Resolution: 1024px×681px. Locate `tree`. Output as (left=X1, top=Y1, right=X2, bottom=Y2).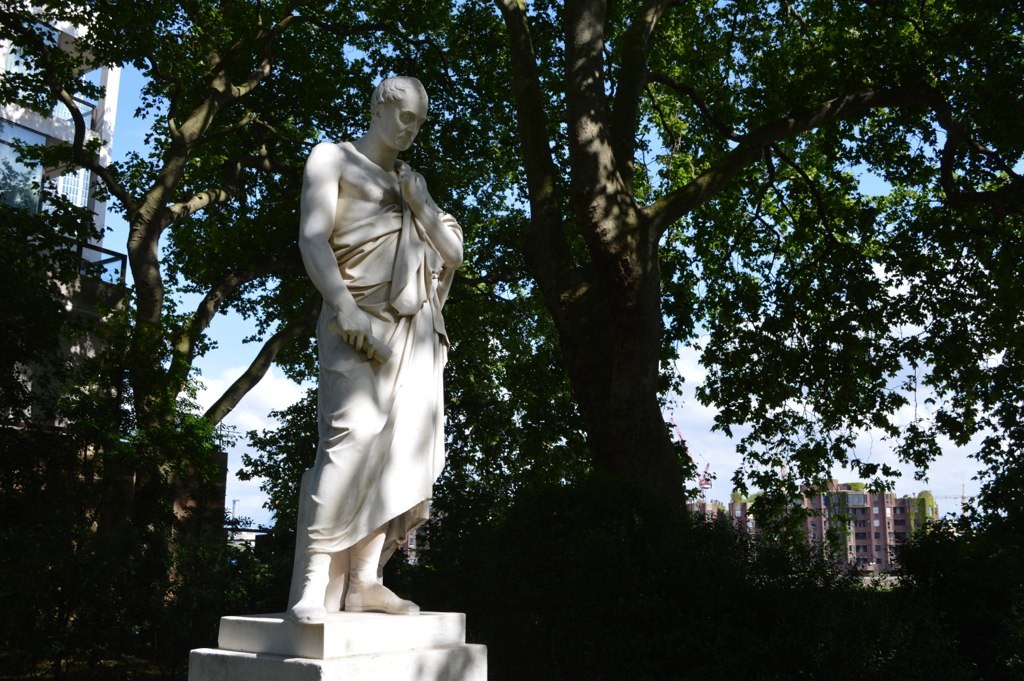
(left=25, top=0, right=1020, bottom=680).
